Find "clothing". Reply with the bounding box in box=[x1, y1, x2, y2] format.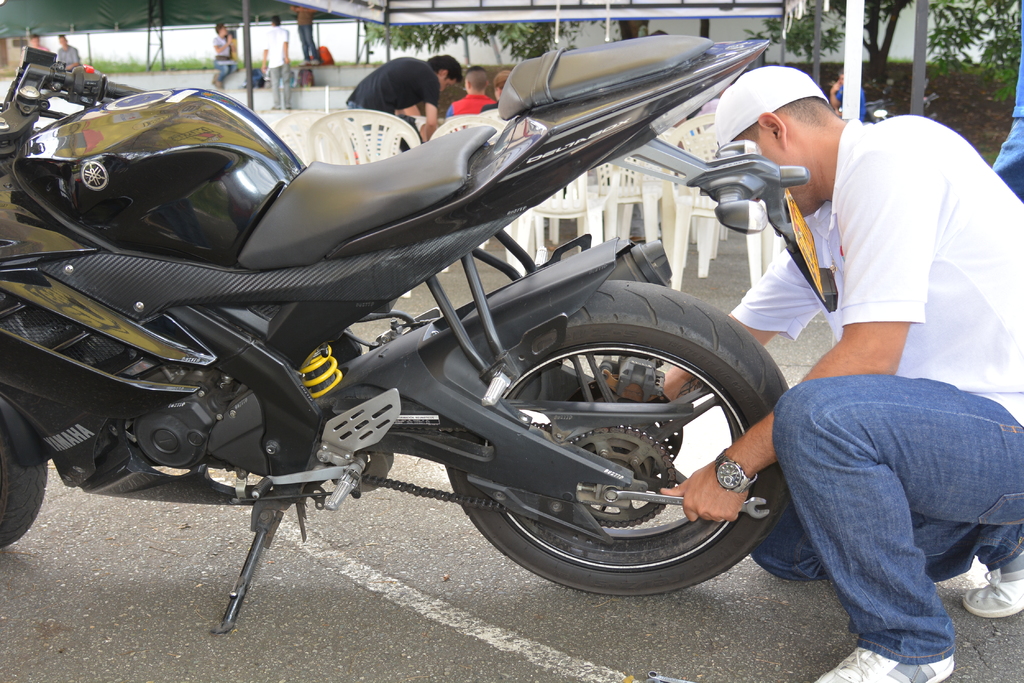
box=[446, 93, 495, 131].
